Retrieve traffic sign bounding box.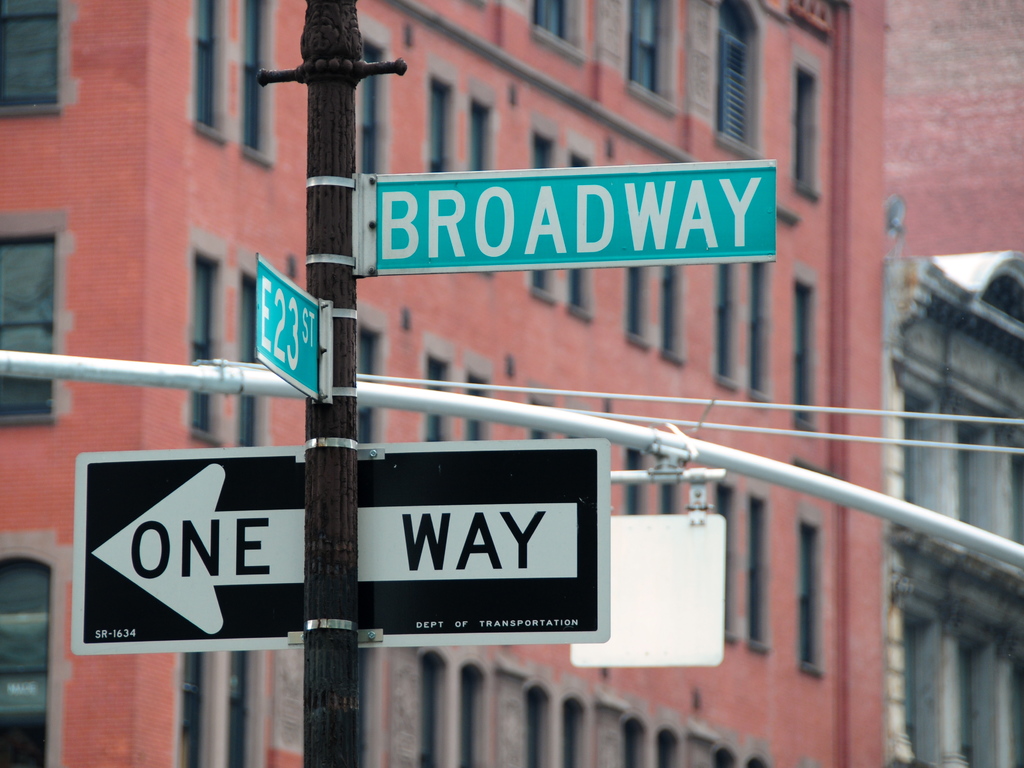
Bounding box: detection(353, 166, 776, 276).
